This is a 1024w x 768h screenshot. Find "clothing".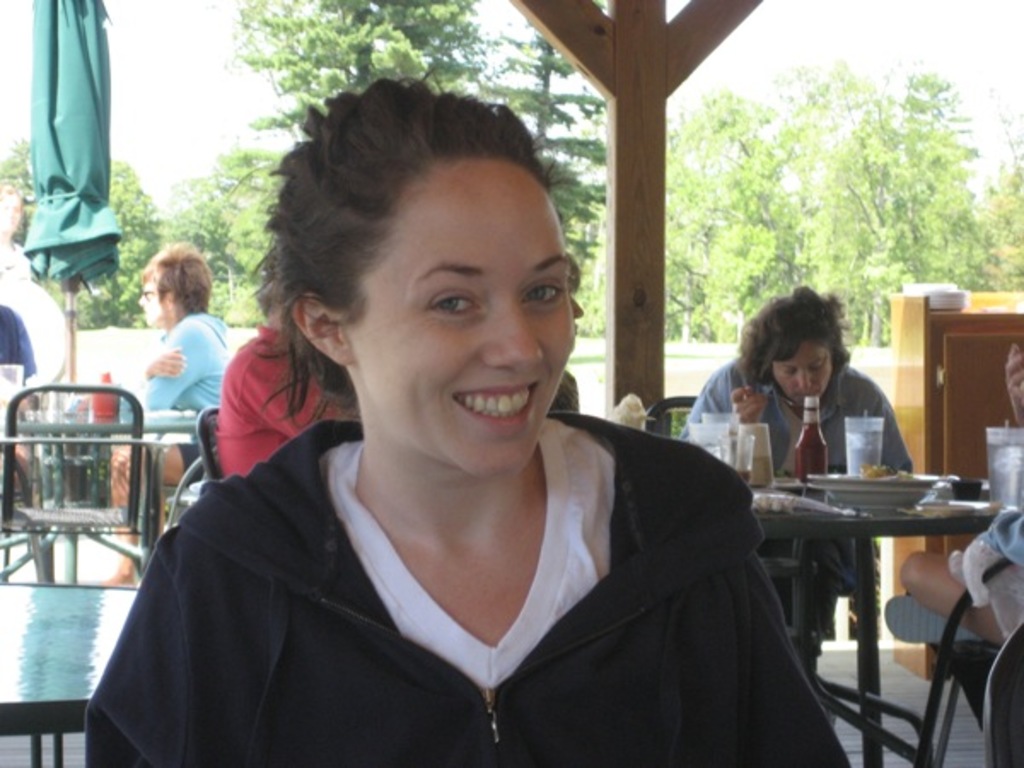
Bounding box: left=217, top=305, right=319, bottom=480.
